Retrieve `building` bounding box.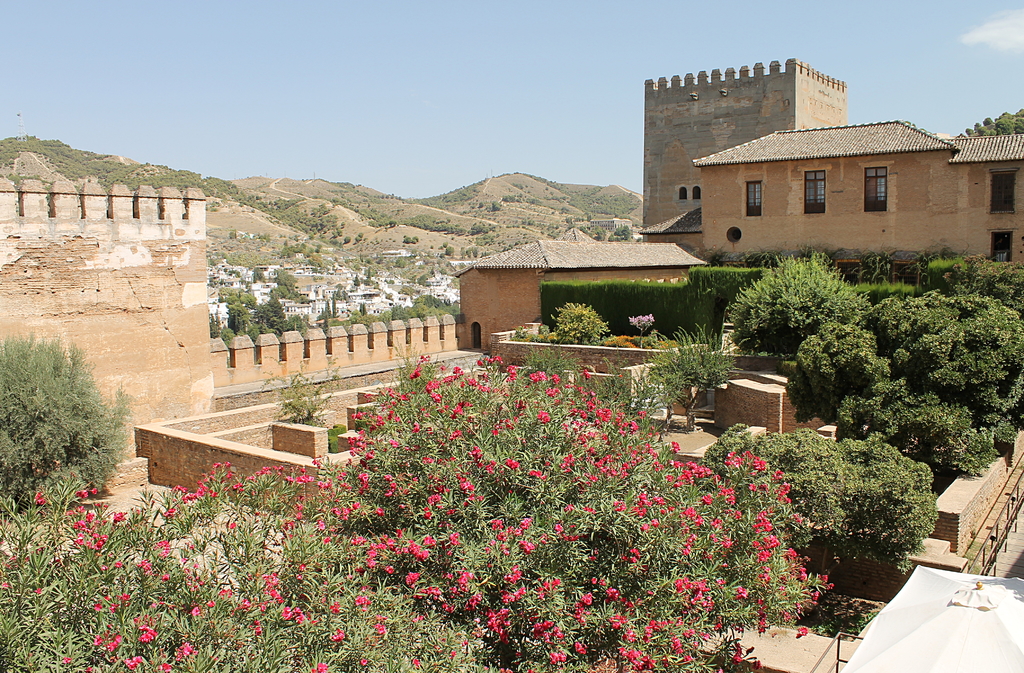
Bounding box: BBox(639, 58, 843, 230).
